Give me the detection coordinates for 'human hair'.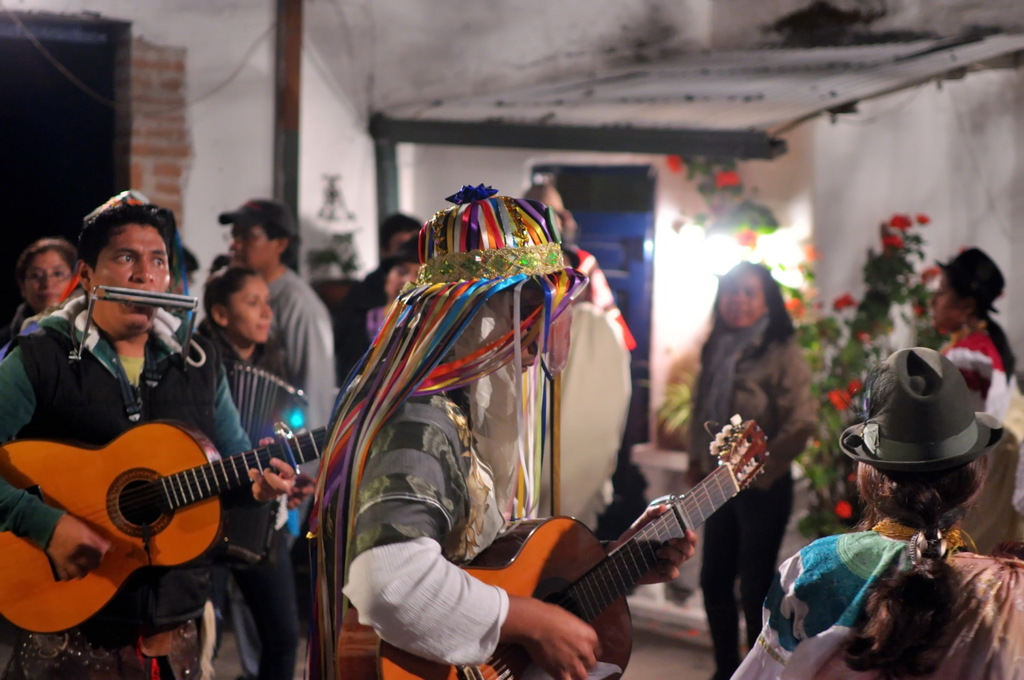
locate(698, 258, 796, 369).
